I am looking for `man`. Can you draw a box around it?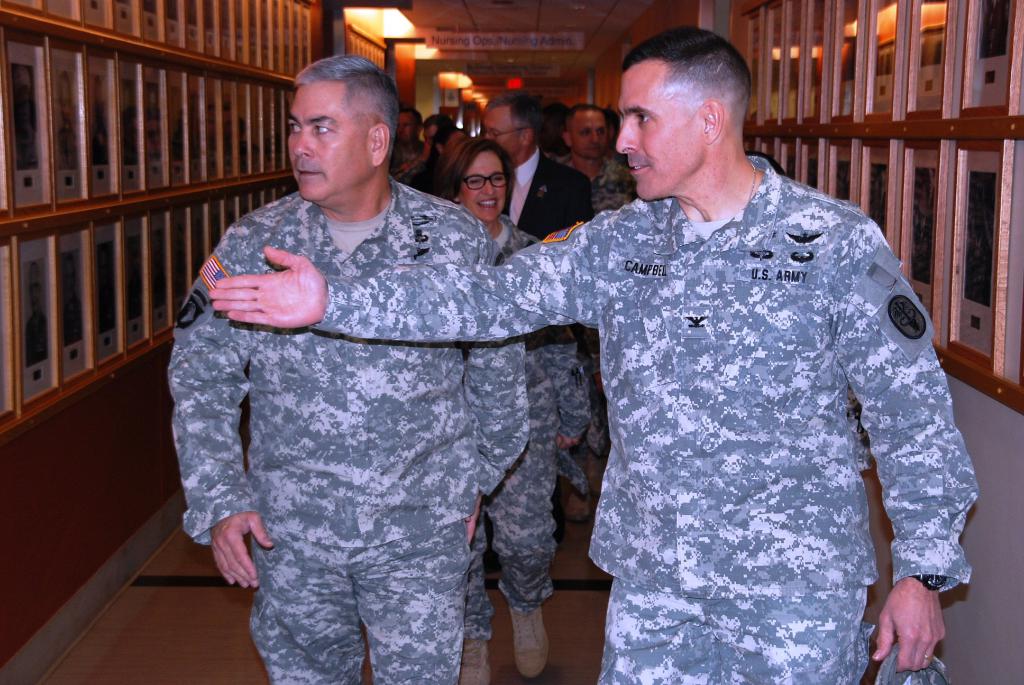
Sure, the bounding box is select_region(552, 99, 644, 521).
